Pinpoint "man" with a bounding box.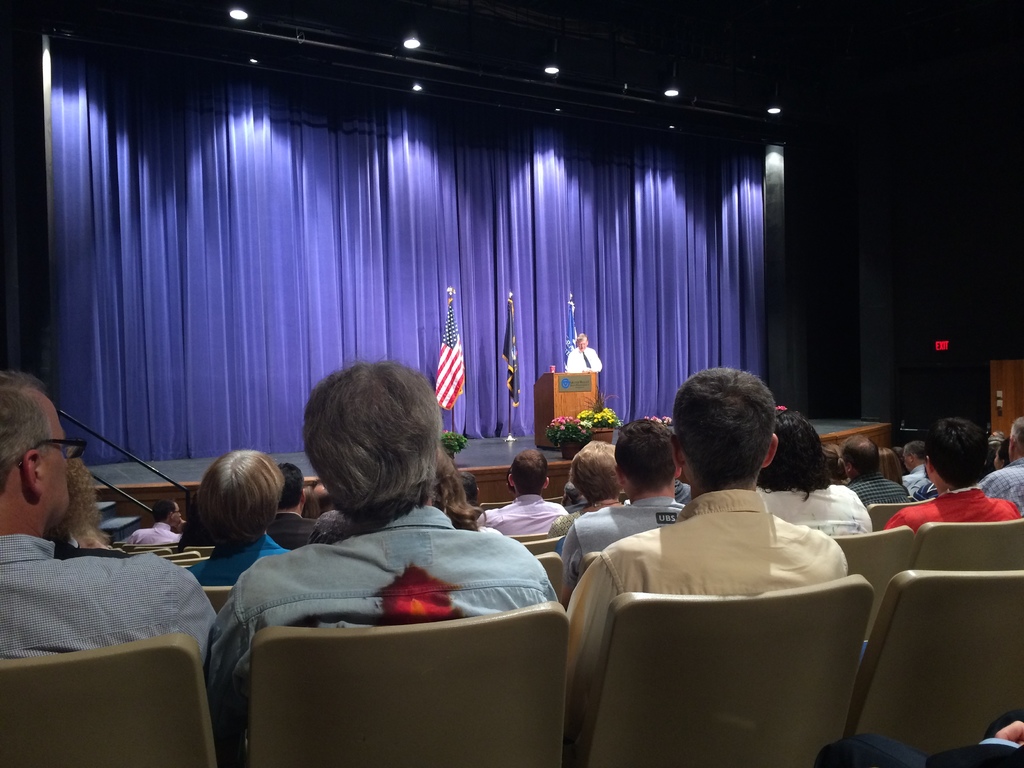
[562, 328, 604, 377].
